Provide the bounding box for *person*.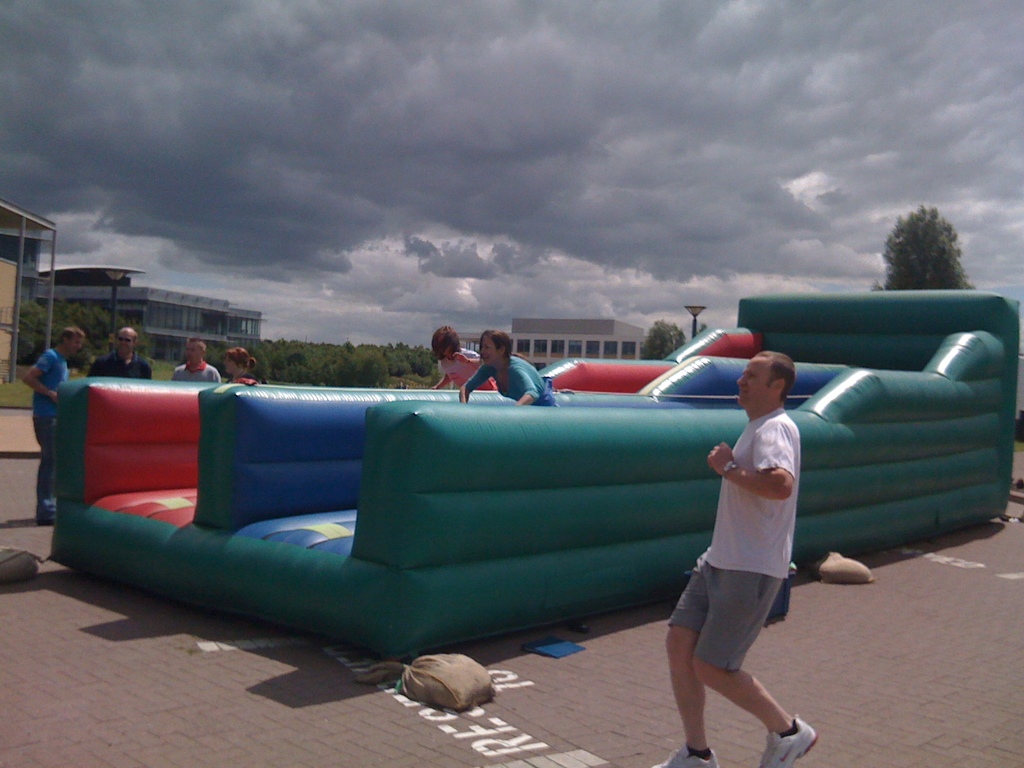
detection(650, 350, 817, 767).
